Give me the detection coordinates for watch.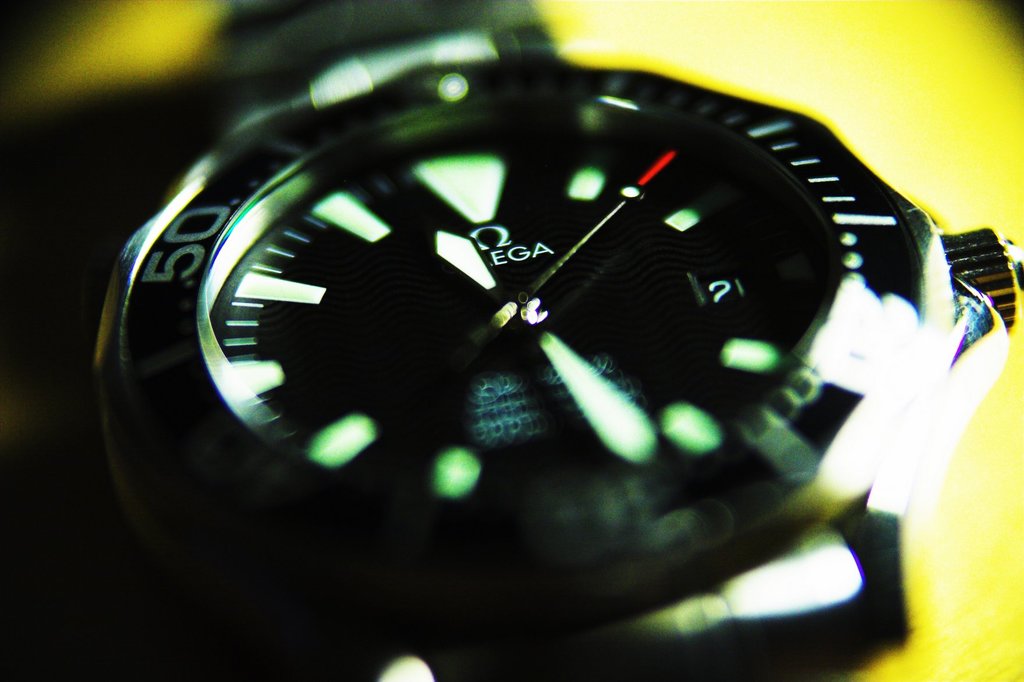
box(103, 6, 980, 666).
